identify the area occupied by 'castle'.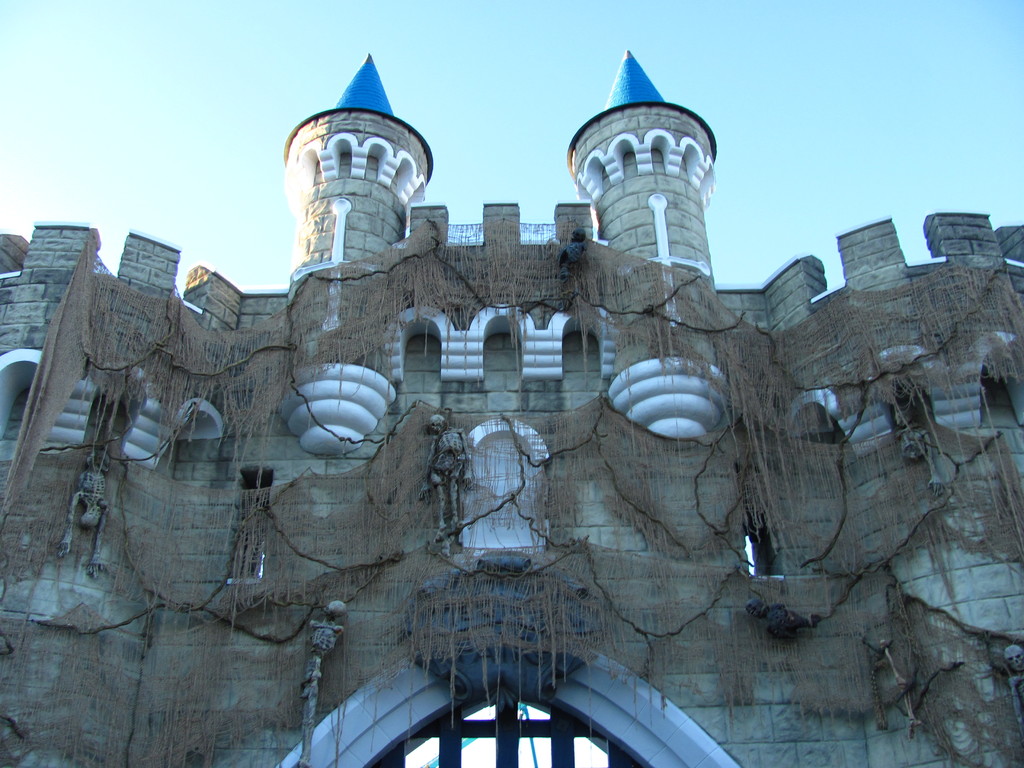
Area: pyautogui.locateOnScreen(0, 48, 1023, 767).
